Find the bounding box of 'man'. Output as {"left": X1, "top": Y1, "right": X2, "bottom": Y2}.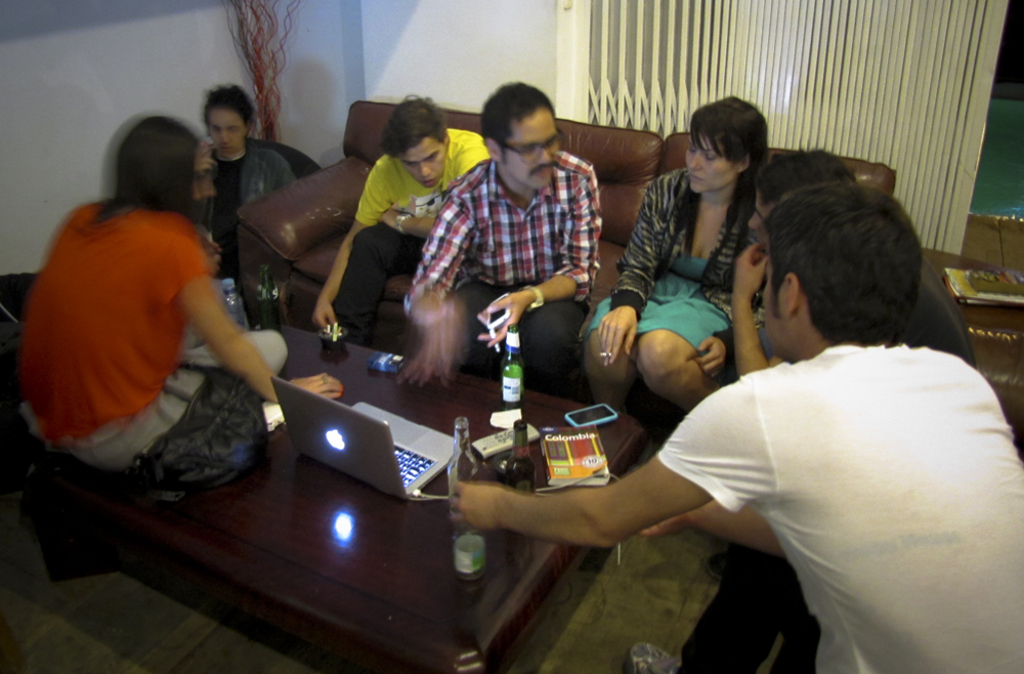
{"left": 452, "top": 179, "right": 1023, "bottom": 673}.
